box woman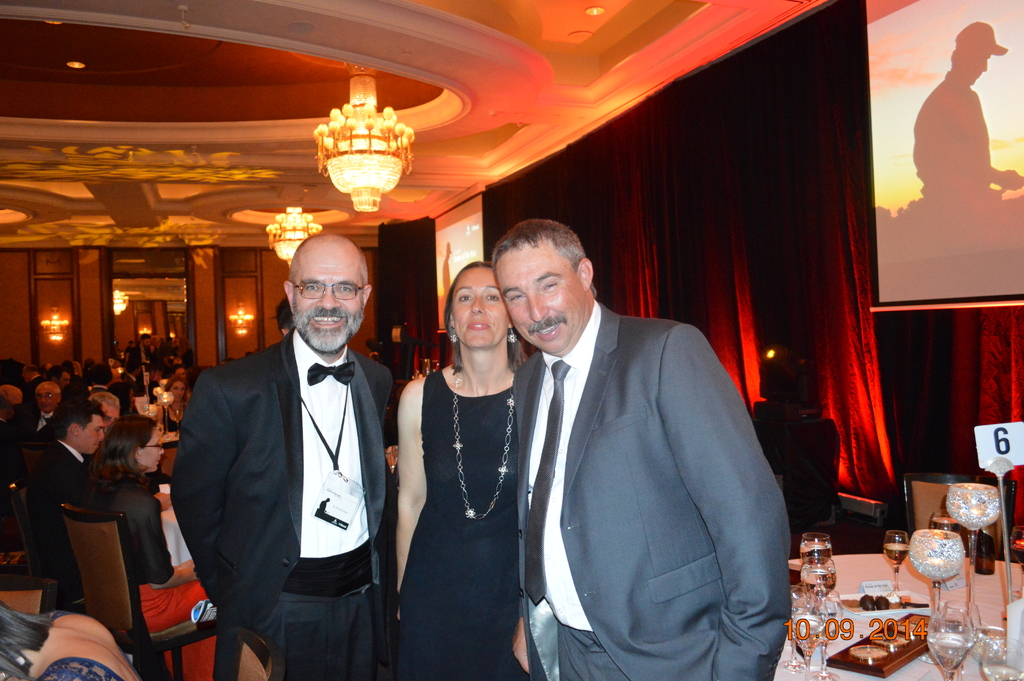
pyautogui.locateOnScreen(385, 228, 541, 678)
